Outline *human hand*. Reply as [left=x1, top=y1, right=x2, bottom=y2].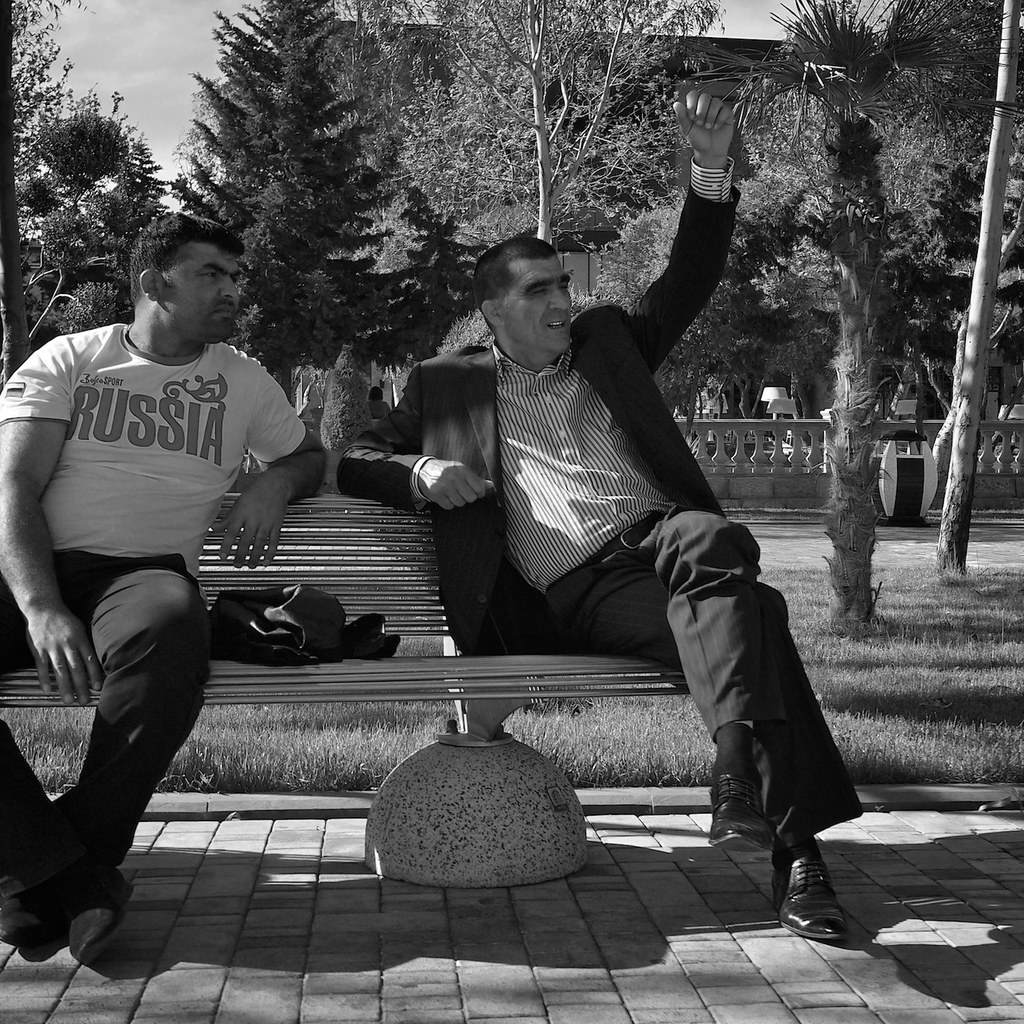
[left=671, top=91, right=733, bottom=156].
